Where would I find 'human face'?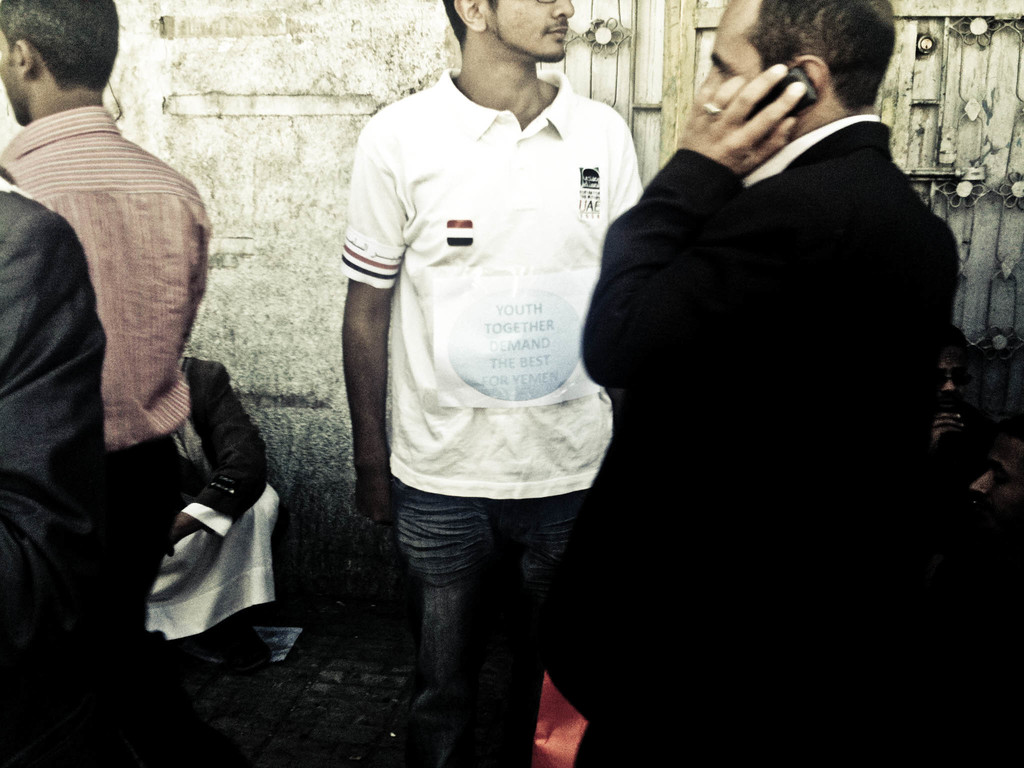
At region(0, 24, 27, 121).
